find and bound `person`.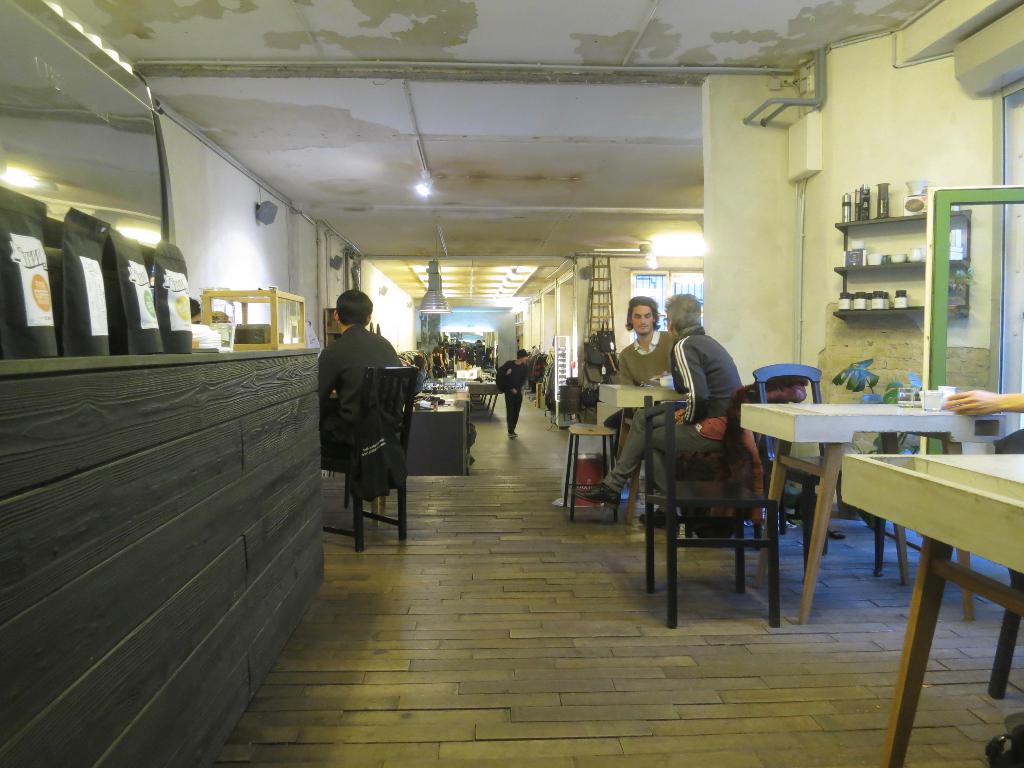
Bound: (409, 354, 423, 391).
